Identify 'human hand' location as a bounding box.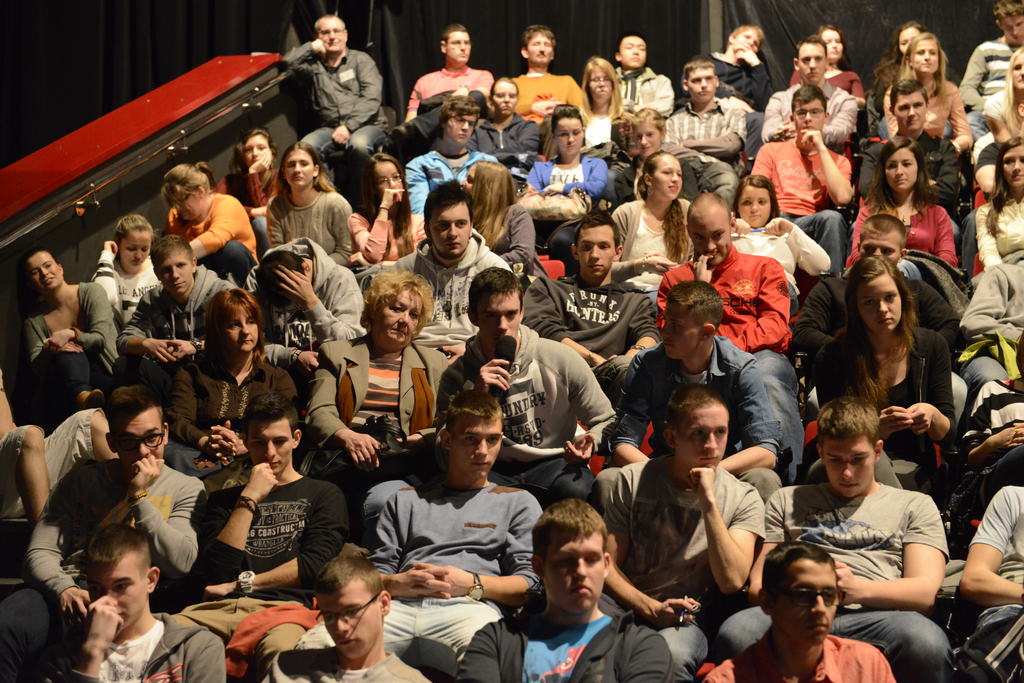
(436, 342, 465, 369).
